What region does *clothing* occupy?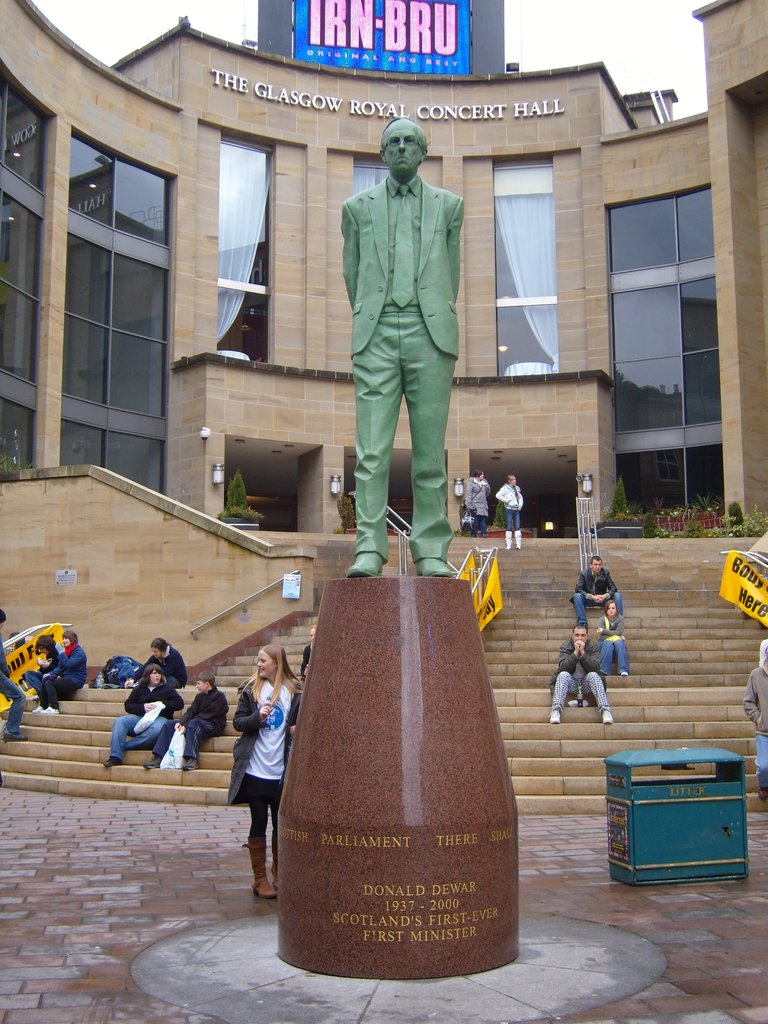
locate(112, 664, 173, 758).
